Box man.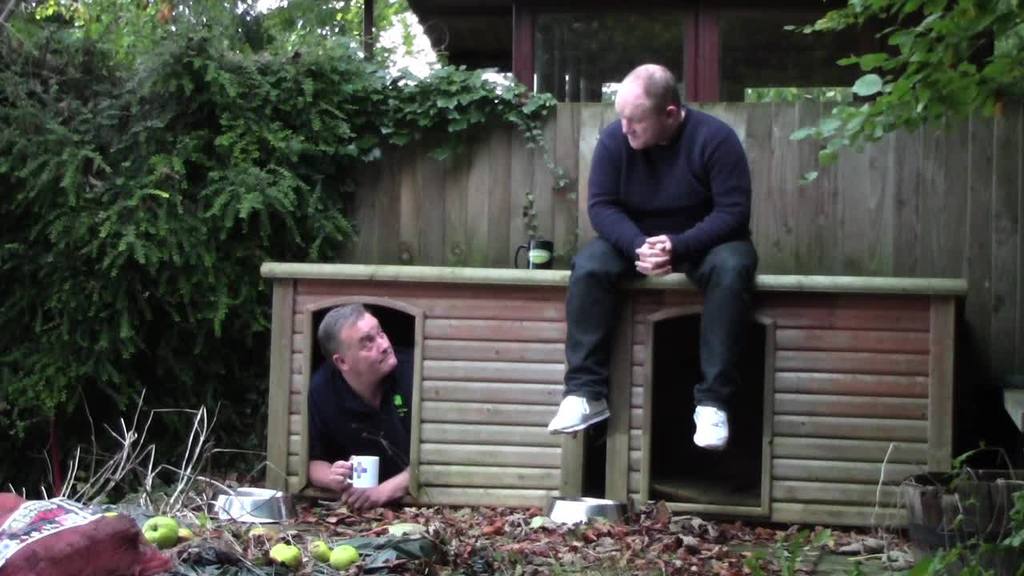
left=546, top=64, right=763, bottom=452.
